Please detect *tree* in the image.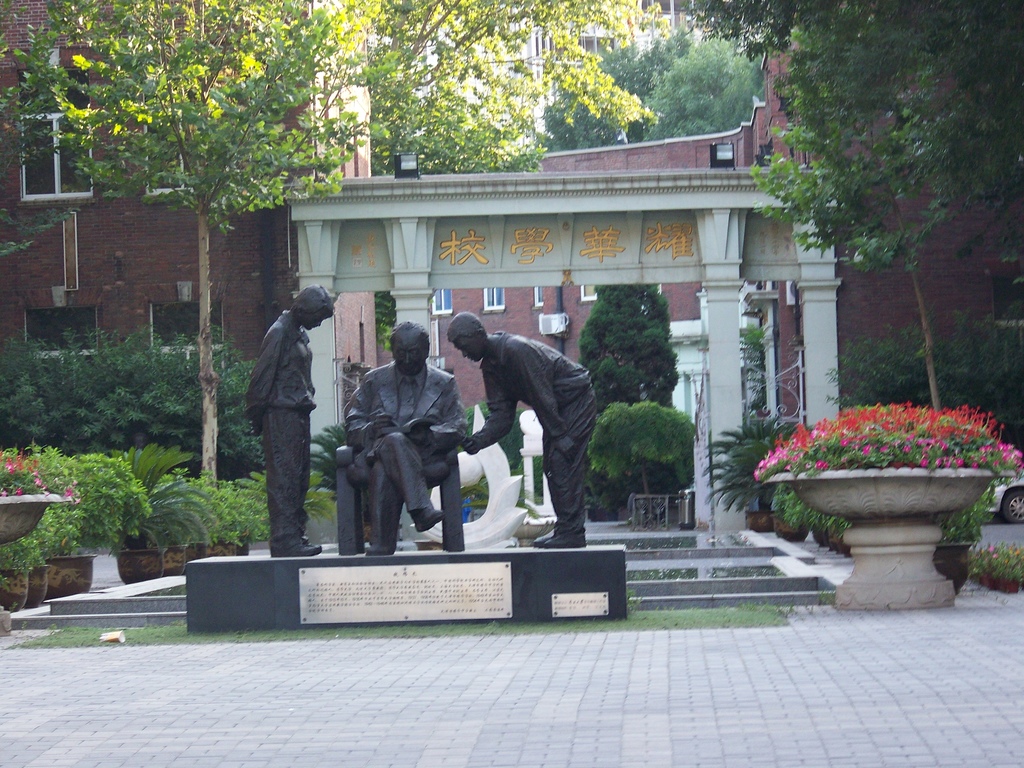
542/29/682/147.
